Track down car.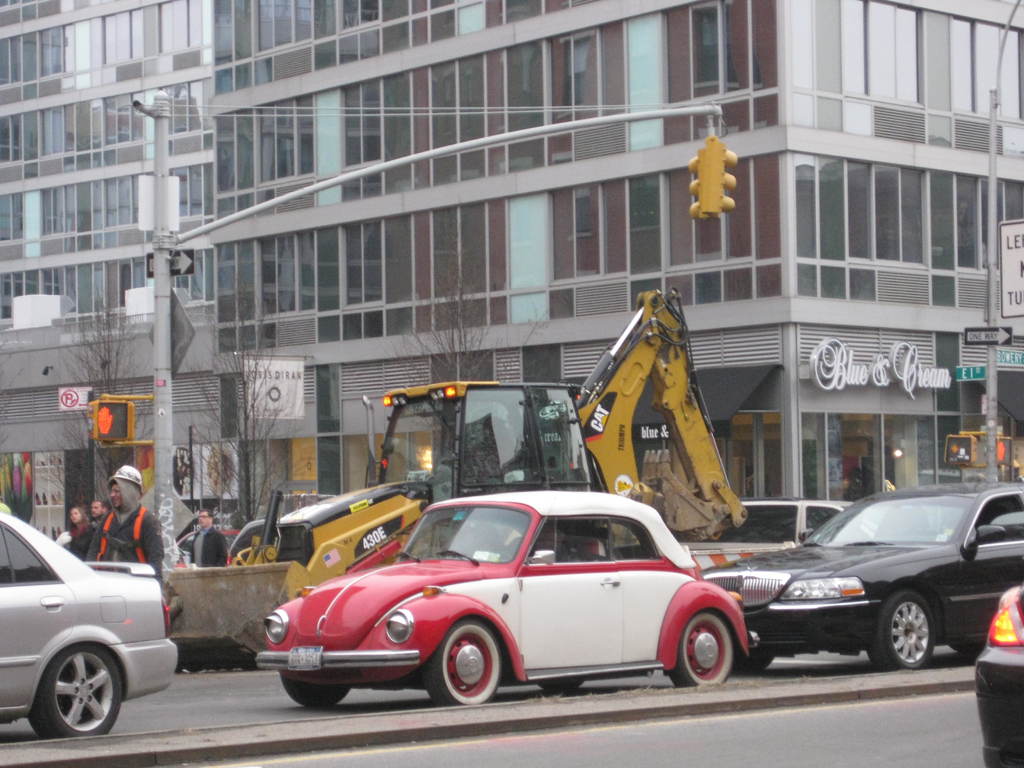
Tracked to region(252, 490, 764, 708).
